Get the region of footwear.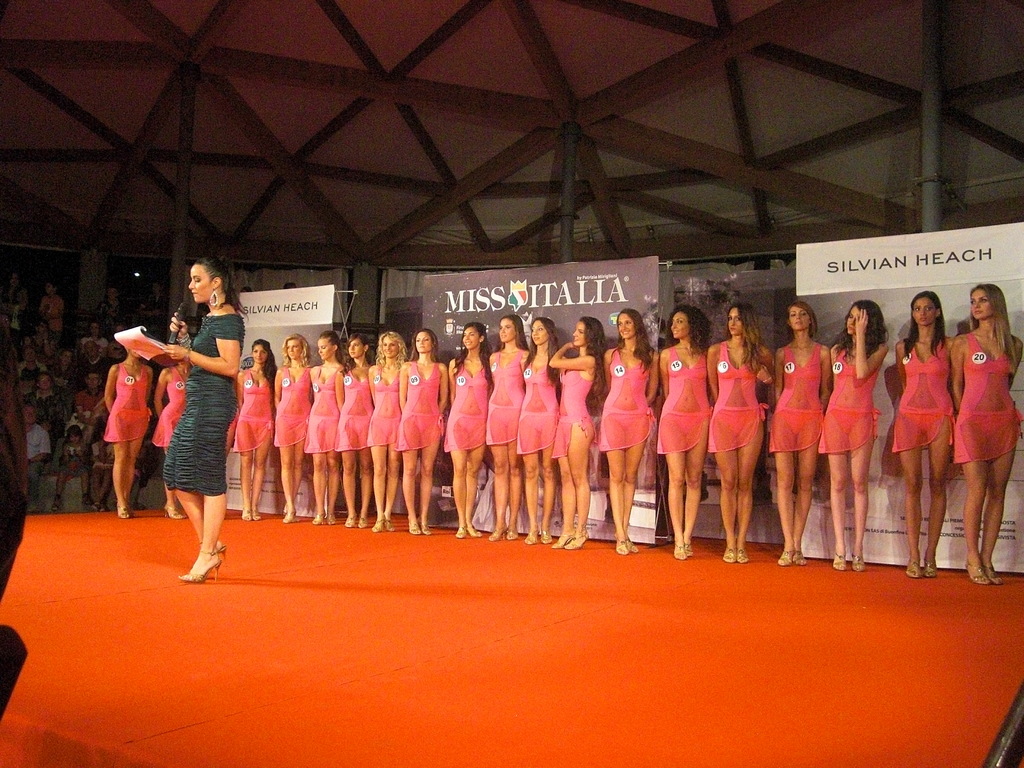
{"x1": 408, "y1": 518, "x2": 419, "y2": 535}.
